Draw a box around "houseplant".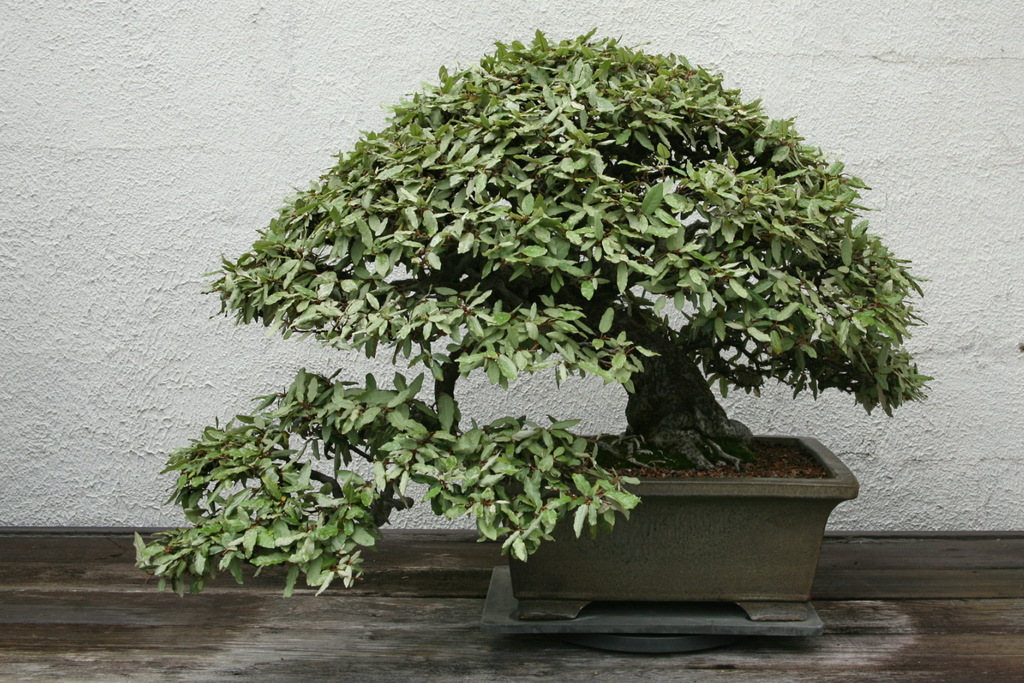
bbox=[129, 13, 944, 625].
